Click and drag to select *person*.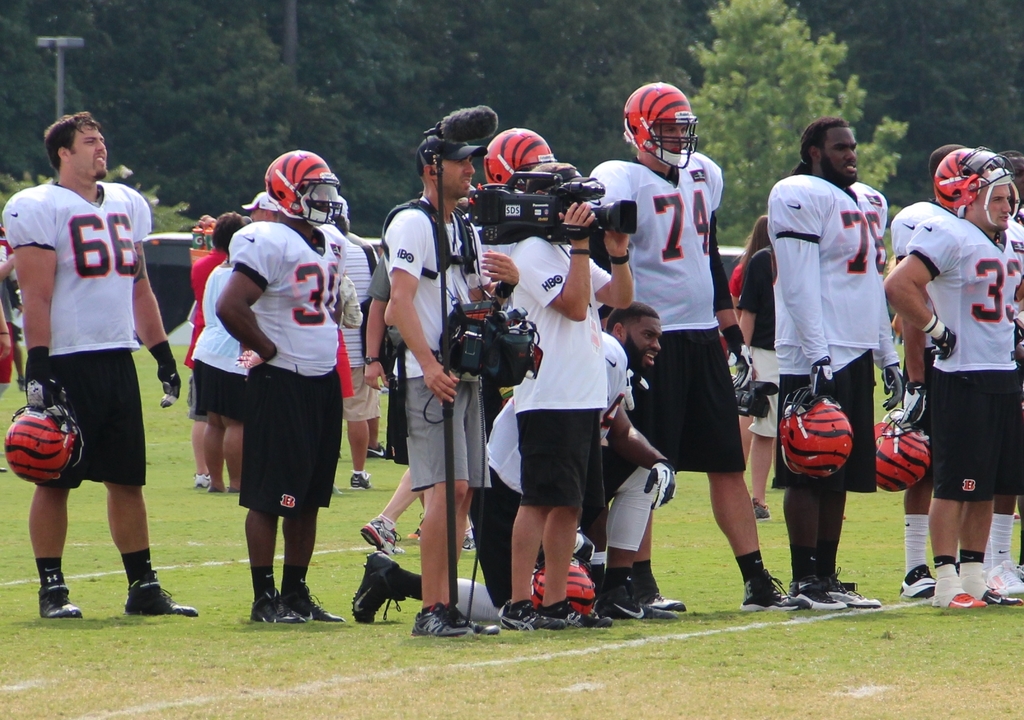
Selection: x1=484 y1=296 x2=686 y2=614.
